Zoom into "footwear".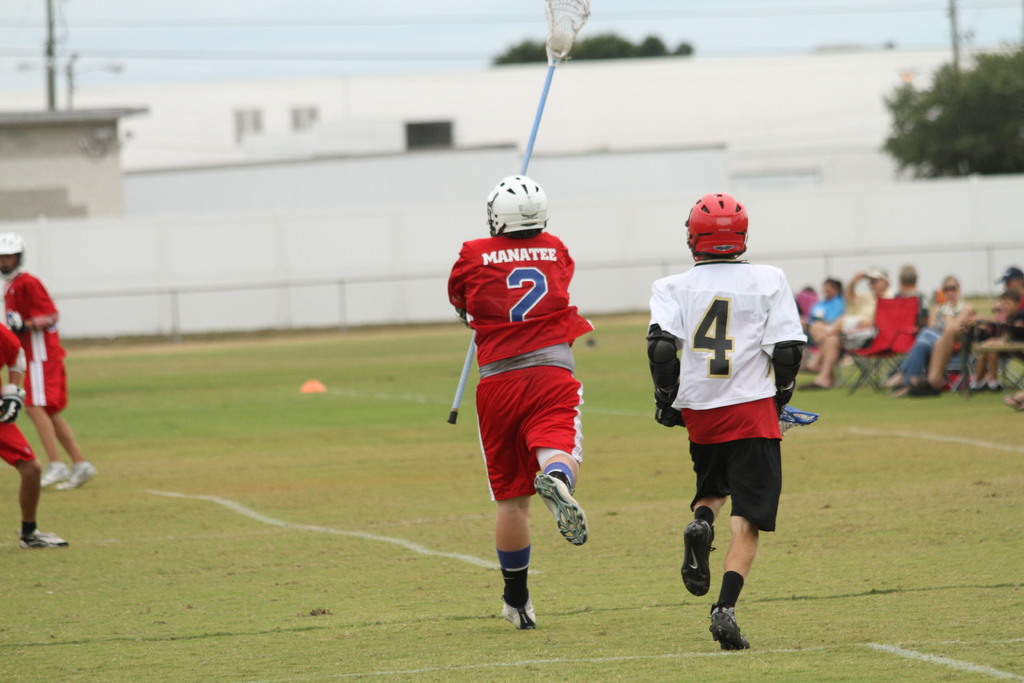
Zoom target: crop(531, 470, 588, 548).
